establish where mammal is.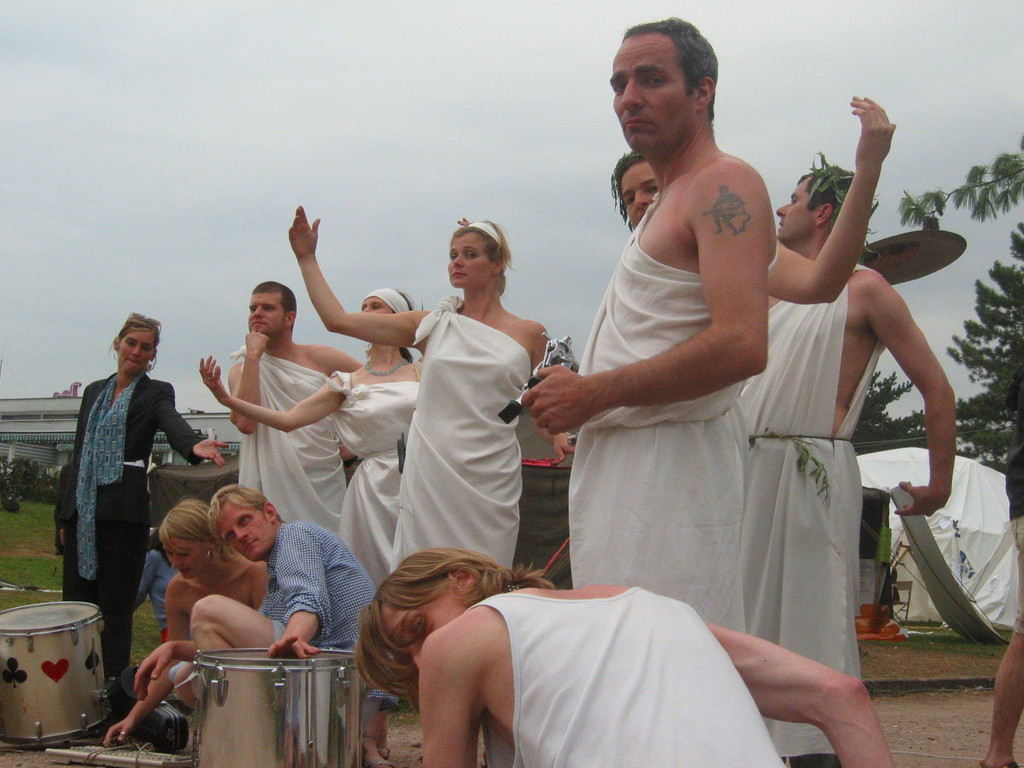
Established at x1=520 y1=17 x2=783 y2=632.
